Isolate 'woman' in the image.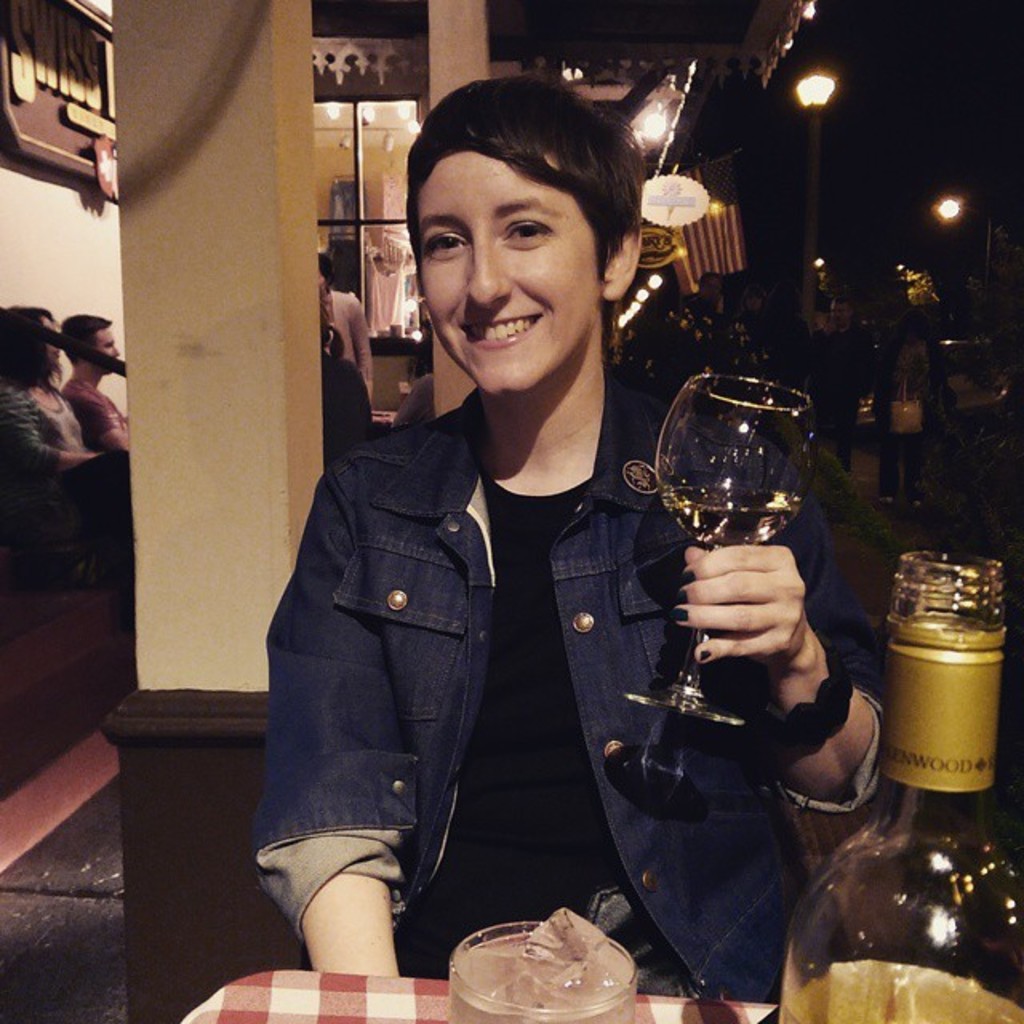
Isolated region: 0 302 142 618.
